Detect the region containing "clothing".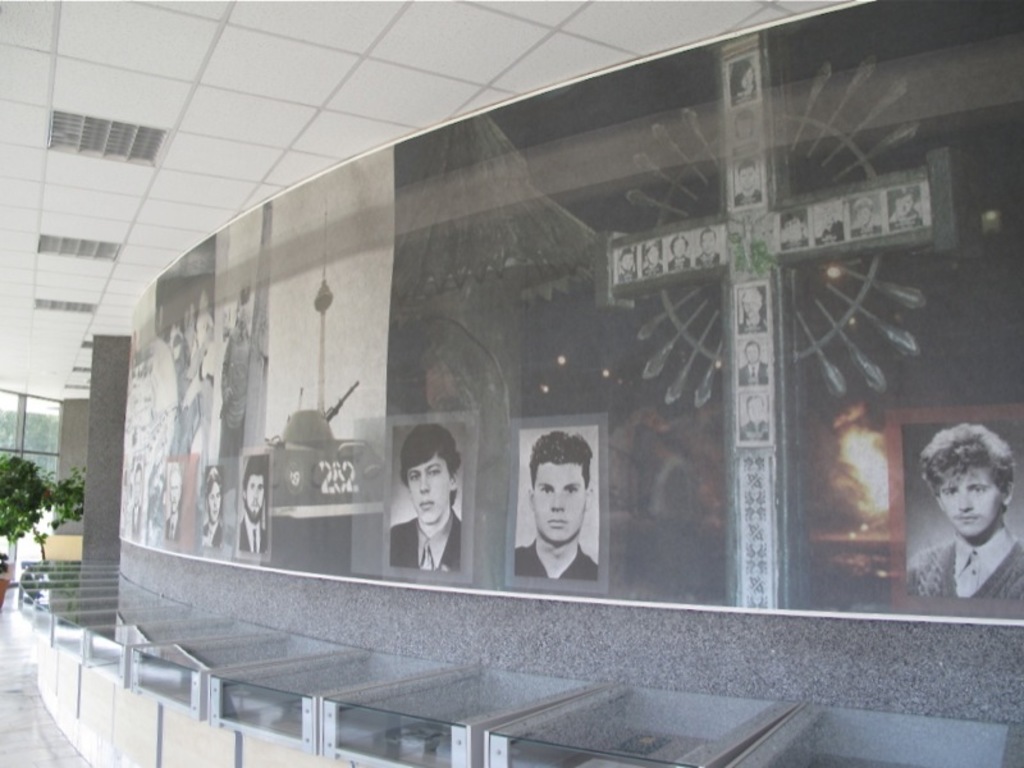
box=[506, 532, 598, 582].
